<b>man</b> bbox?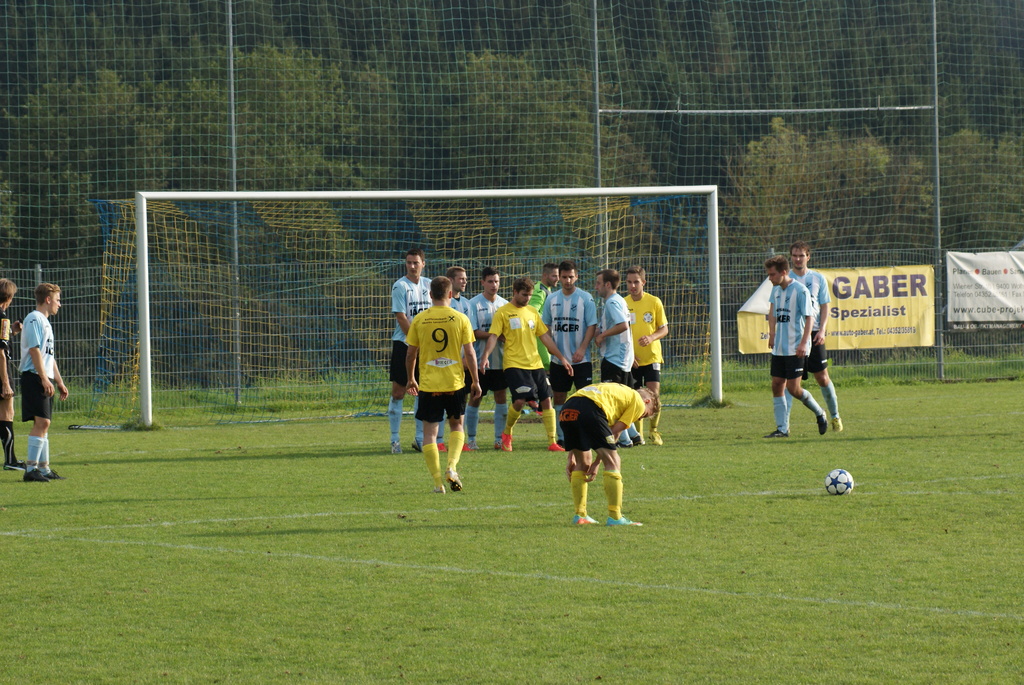
box=[591, 275, 638, 448]
